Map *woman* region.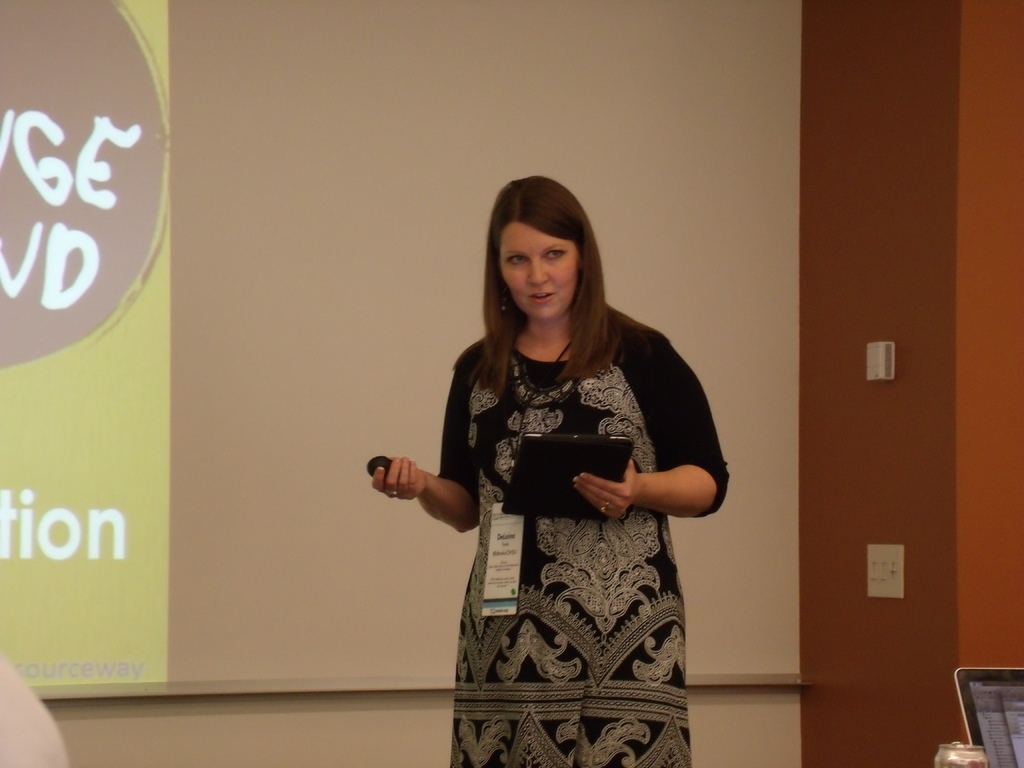
Mapped to bbox(390, 188, 721, 728).
